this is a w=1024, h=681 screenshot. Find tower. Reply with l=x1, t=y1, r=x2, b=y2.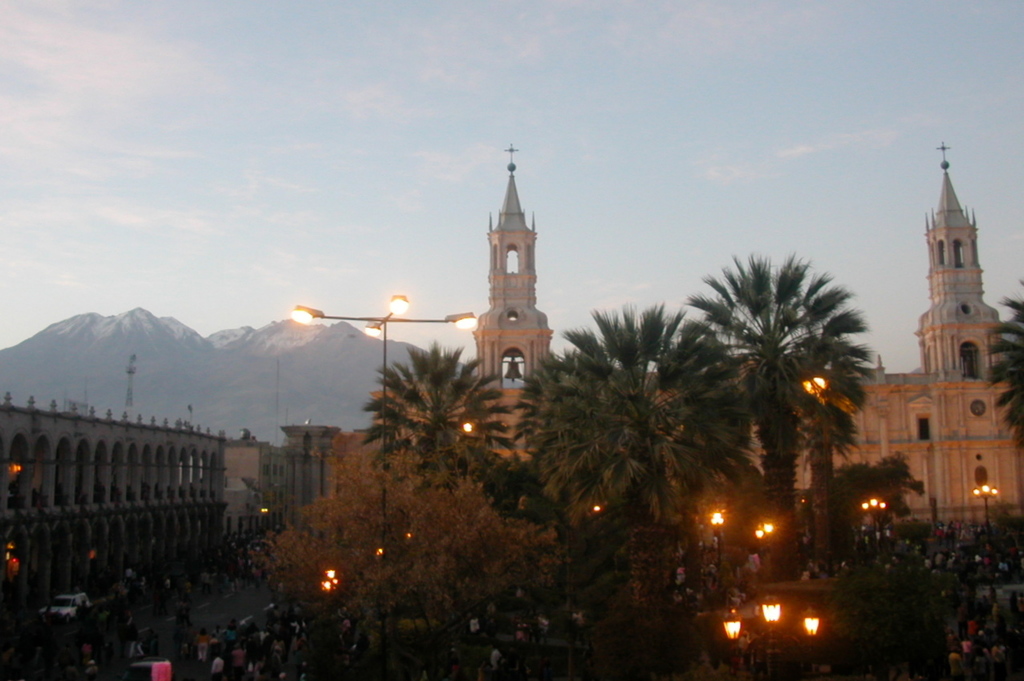
l=753, t=128, r=1014, b=565.
